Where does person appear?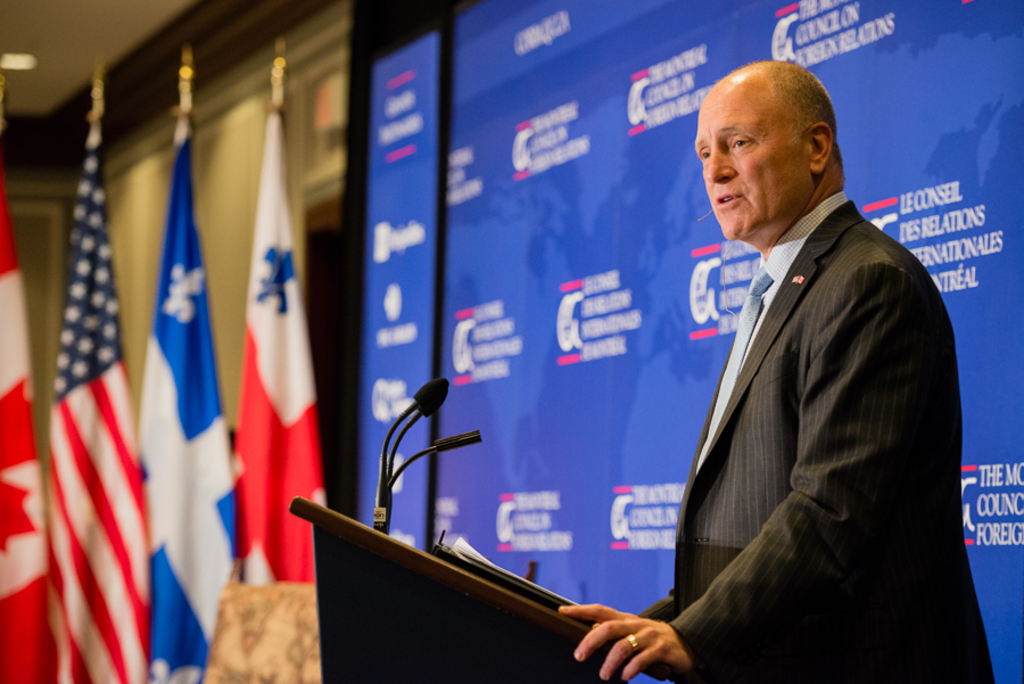
Appears at (left=637, top=52, right=951, bottom=683).
